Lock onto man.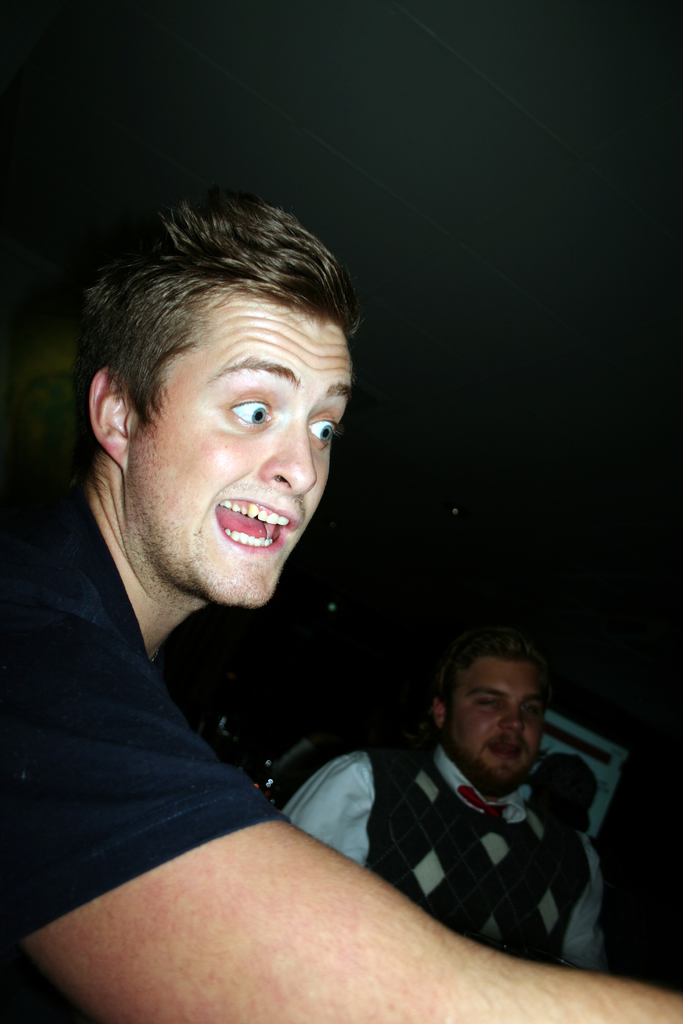
Locked: 0,185,682,1023.
